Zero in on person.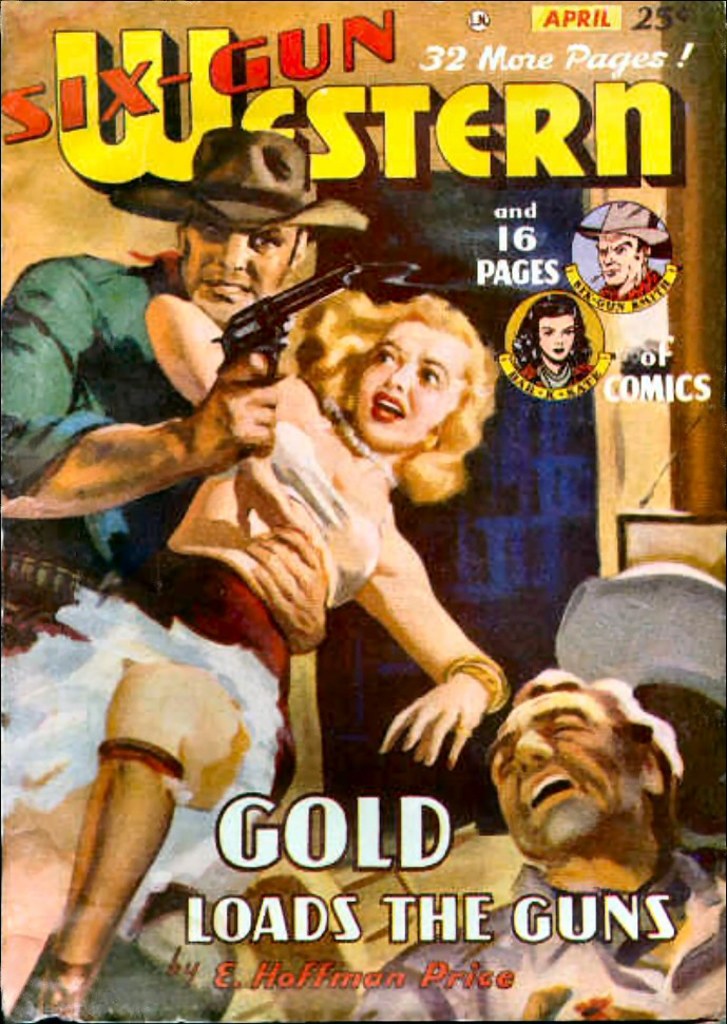
Zeroed in: x1=509 y1=291 x2=594 y2=390.
